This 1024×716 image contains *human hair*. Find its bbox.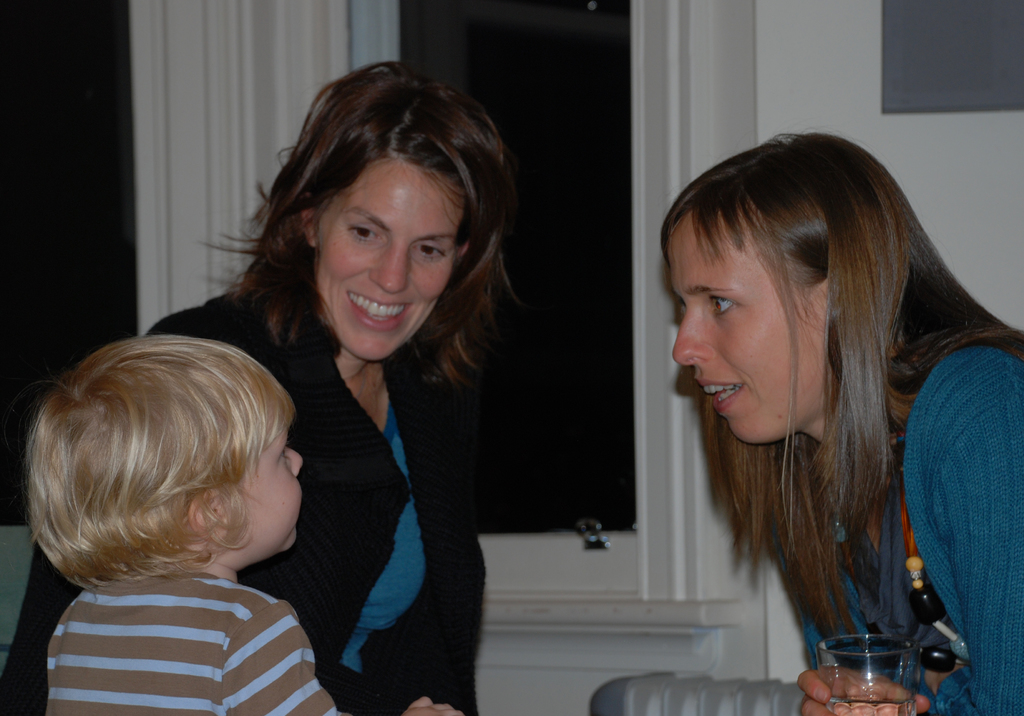
x1=28, y1=334, x2=296, y2=590.
